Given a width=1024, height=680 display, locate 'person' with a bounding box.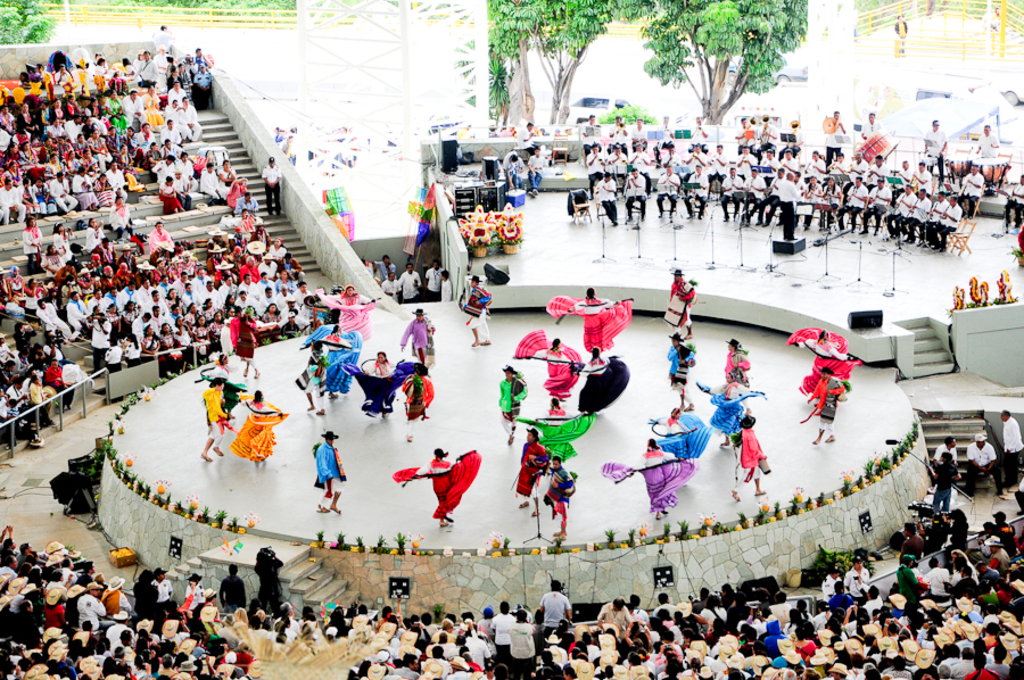
Located: [231, 387, 286, 468].
